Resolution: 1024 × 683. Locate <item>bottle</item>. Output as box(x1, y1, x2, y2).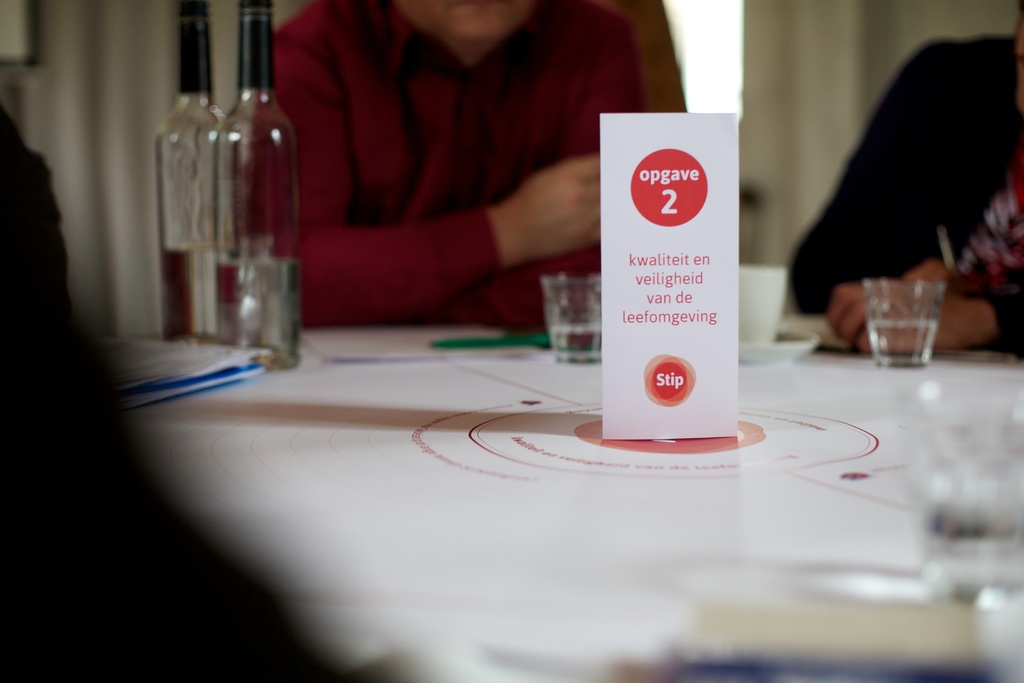
box(216, 0, 298, 364).
